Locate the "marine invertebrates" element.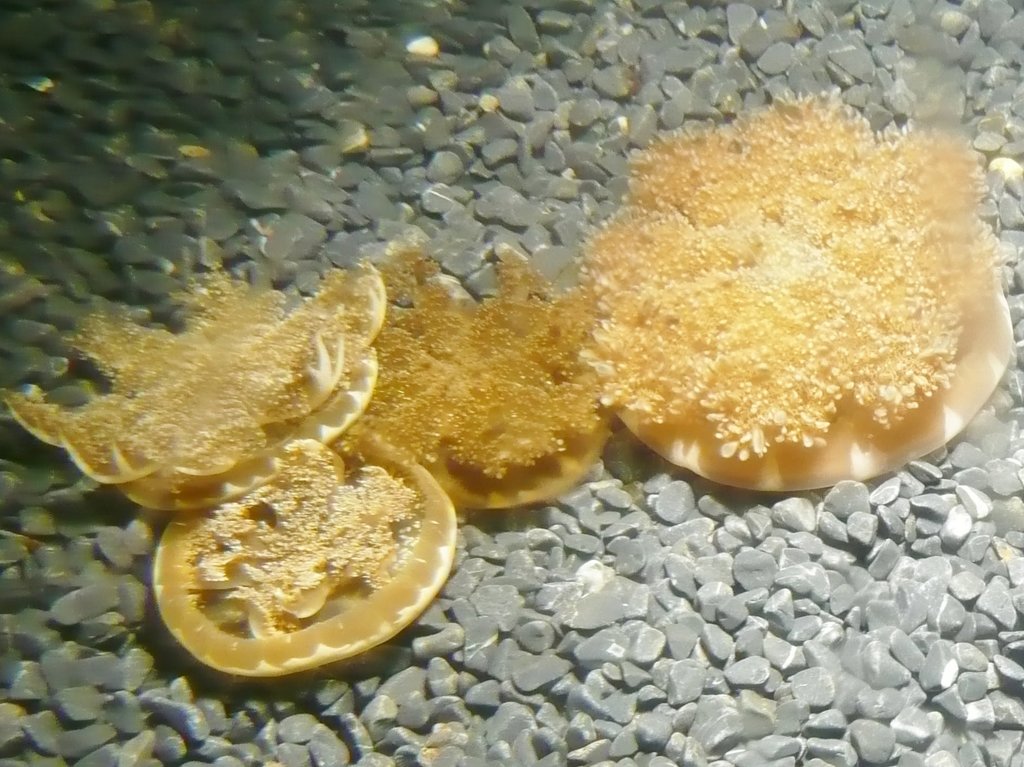
Element bbox: box=[567, 70, 1023, 505].
